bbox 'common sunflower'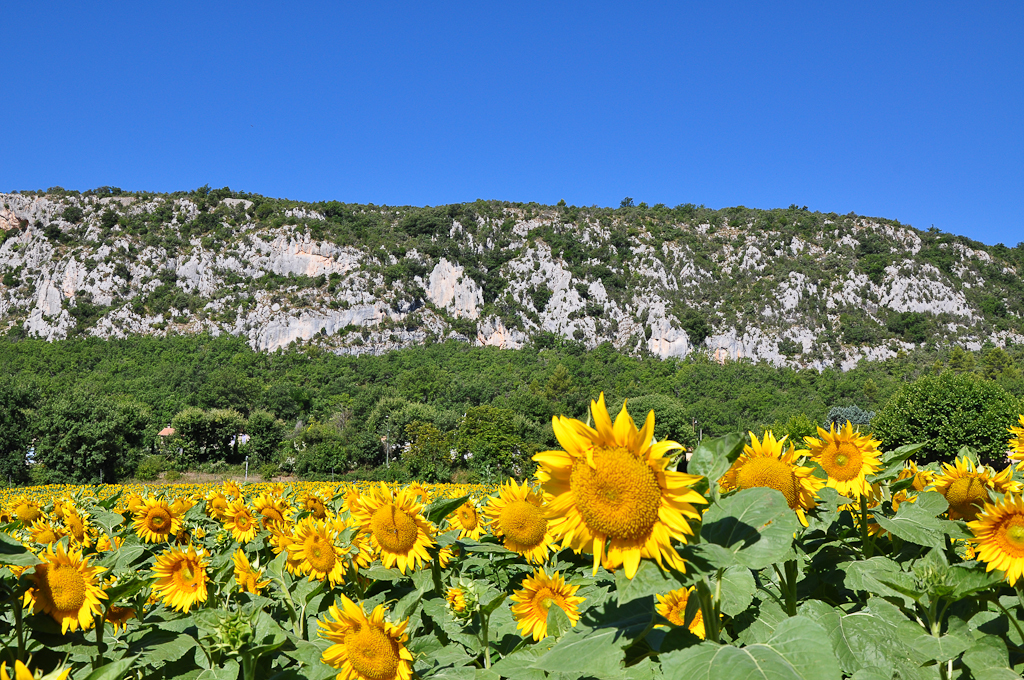
(x1=316, y1=597, x2=419, y2=679)
